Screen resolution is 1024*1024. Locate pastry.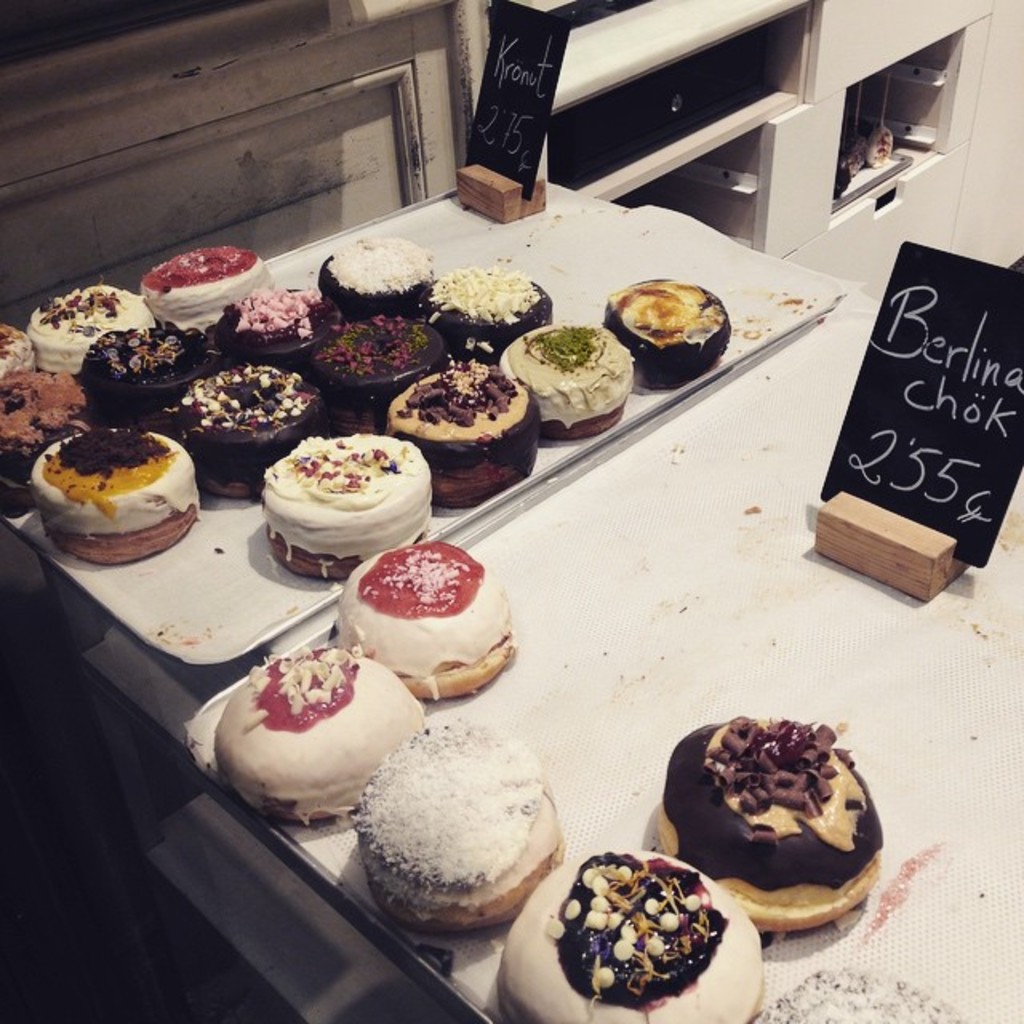
x1=218 y1=653 x2=424 y2=822.
